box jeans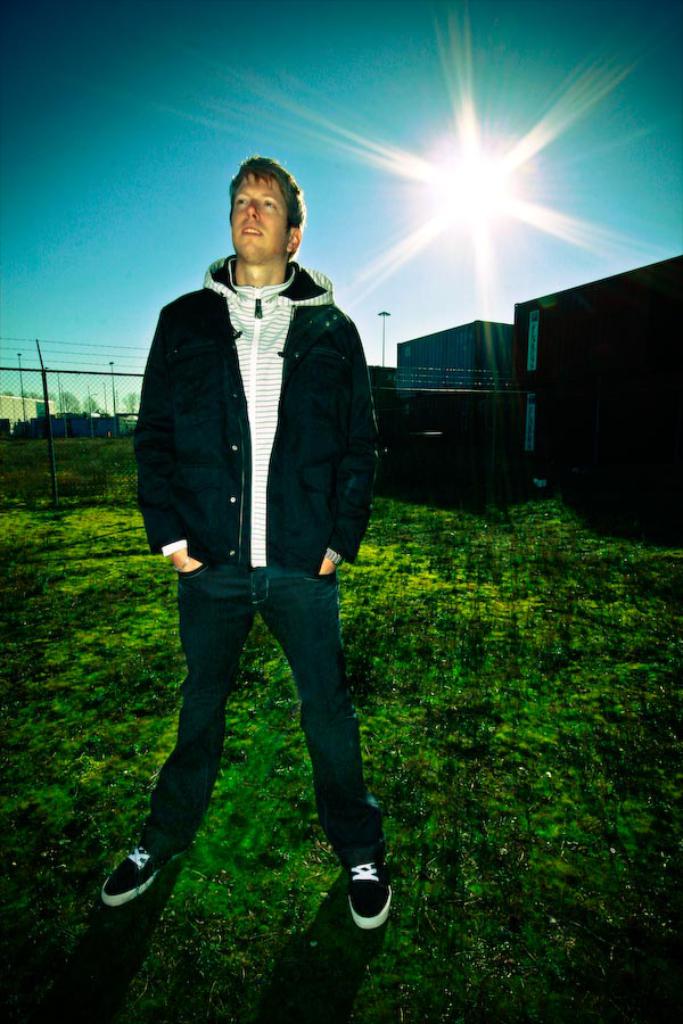
145, 555, 396, 865
